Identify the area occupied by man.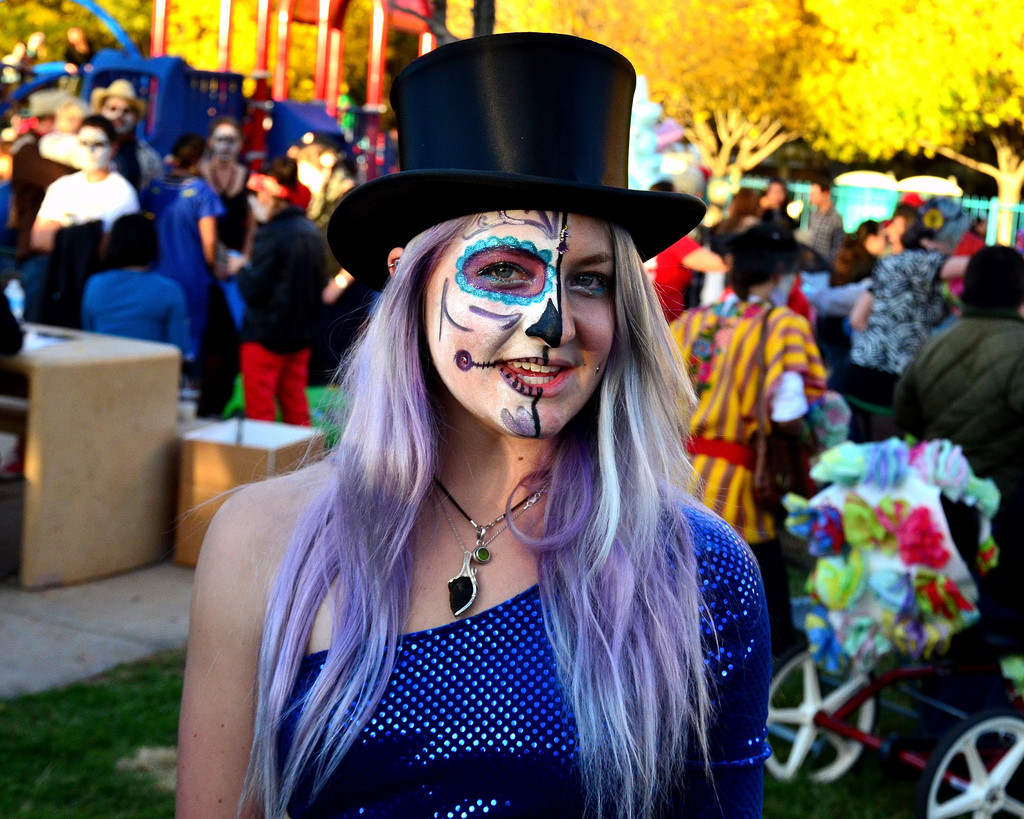
Area: 830 220 882 287.
